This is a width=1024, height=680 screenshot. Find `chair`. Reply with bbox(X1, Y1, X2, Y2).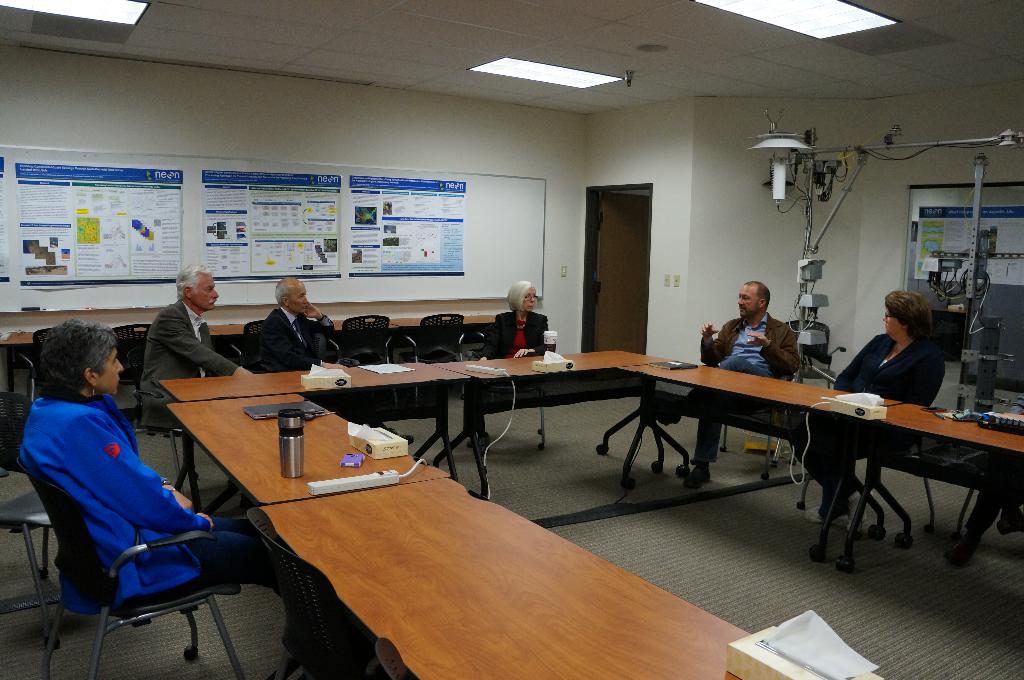
bbox(131, 324, 184, 500).
